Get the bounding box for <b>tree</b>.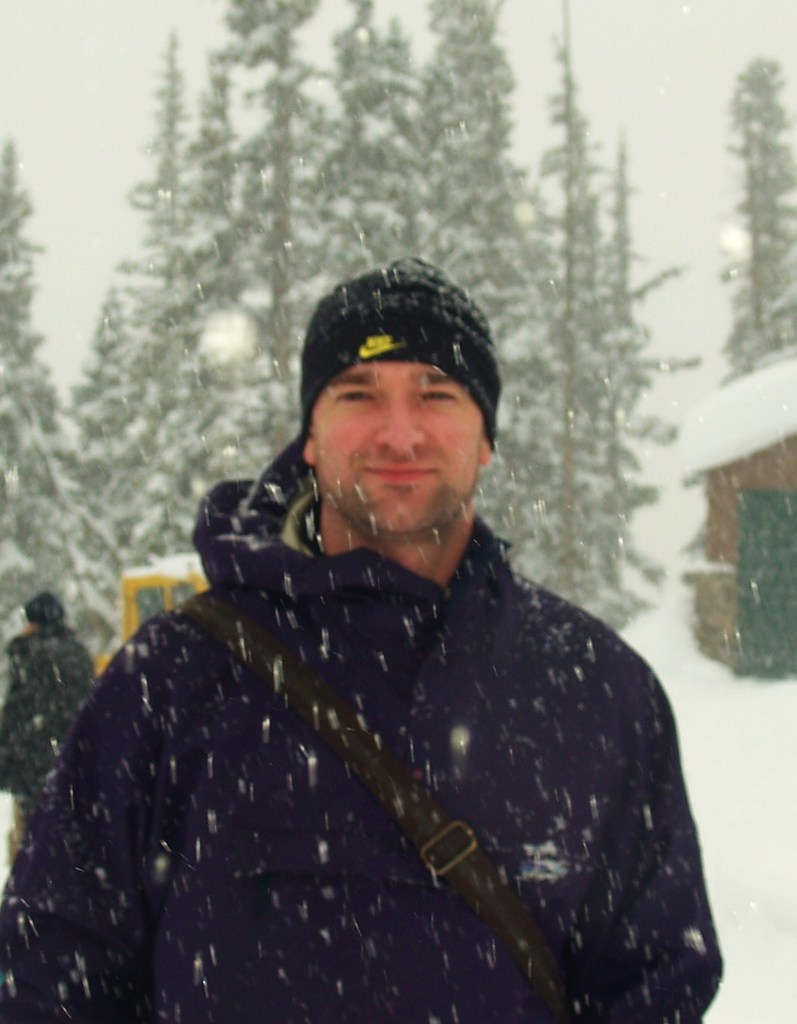
(left=310, top=0, right=434, bottom=293).
